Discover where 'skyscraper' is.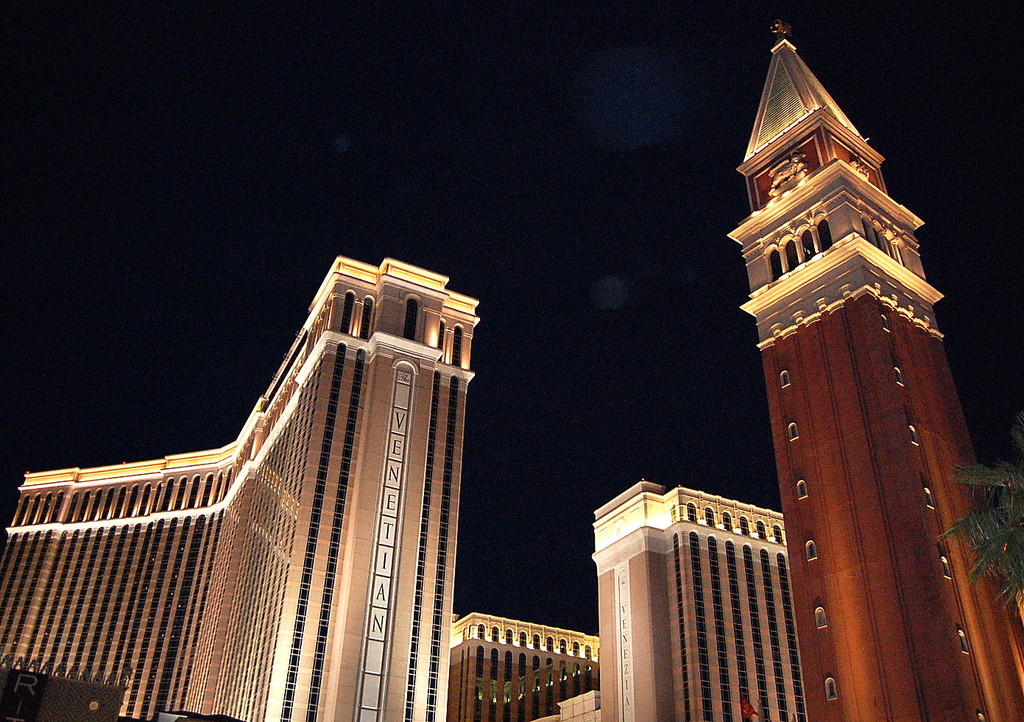
Discovered at pyautogui.locateOnScreen(581, 478, 808, 721).
